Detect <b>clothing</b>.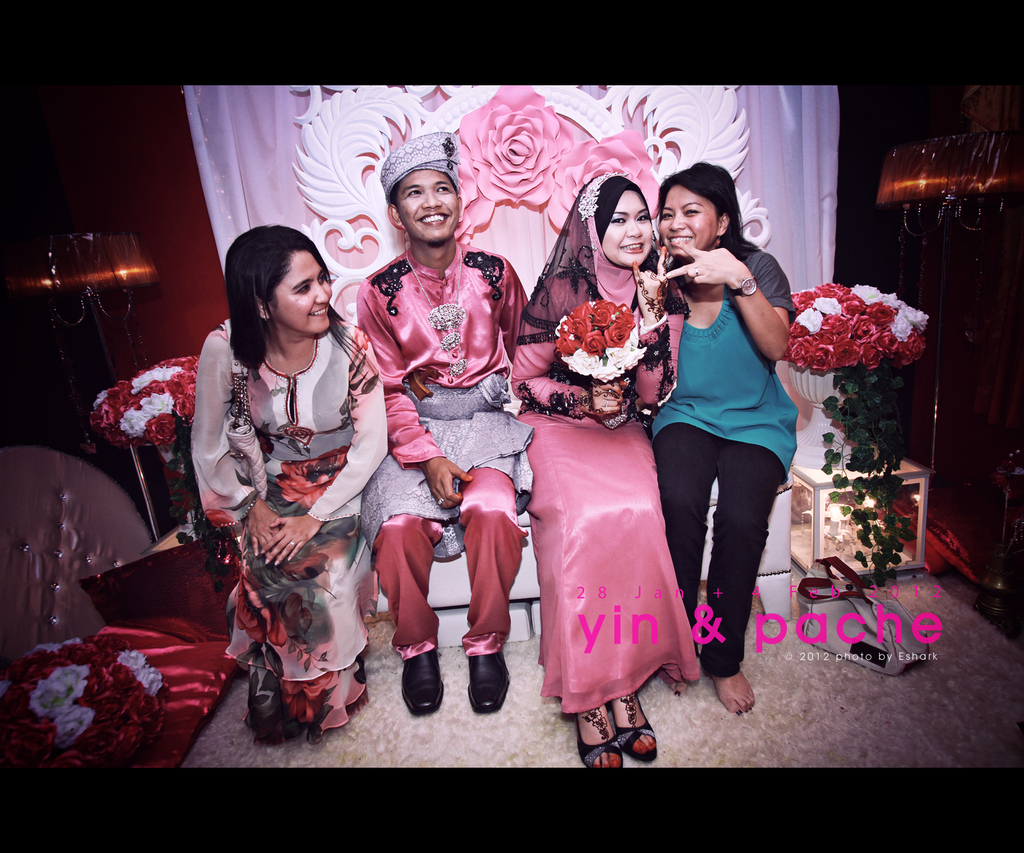
Detected at box(179, 312, 371, 710).
